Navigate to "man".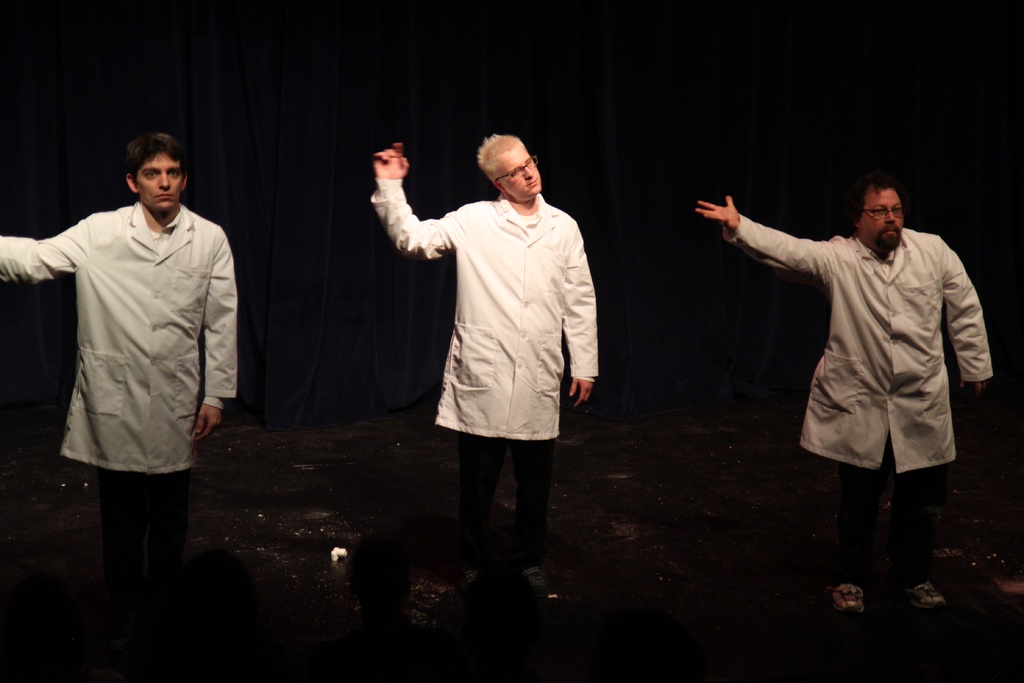
Navigation target: <region>388, 138, 608, 563</region>.
